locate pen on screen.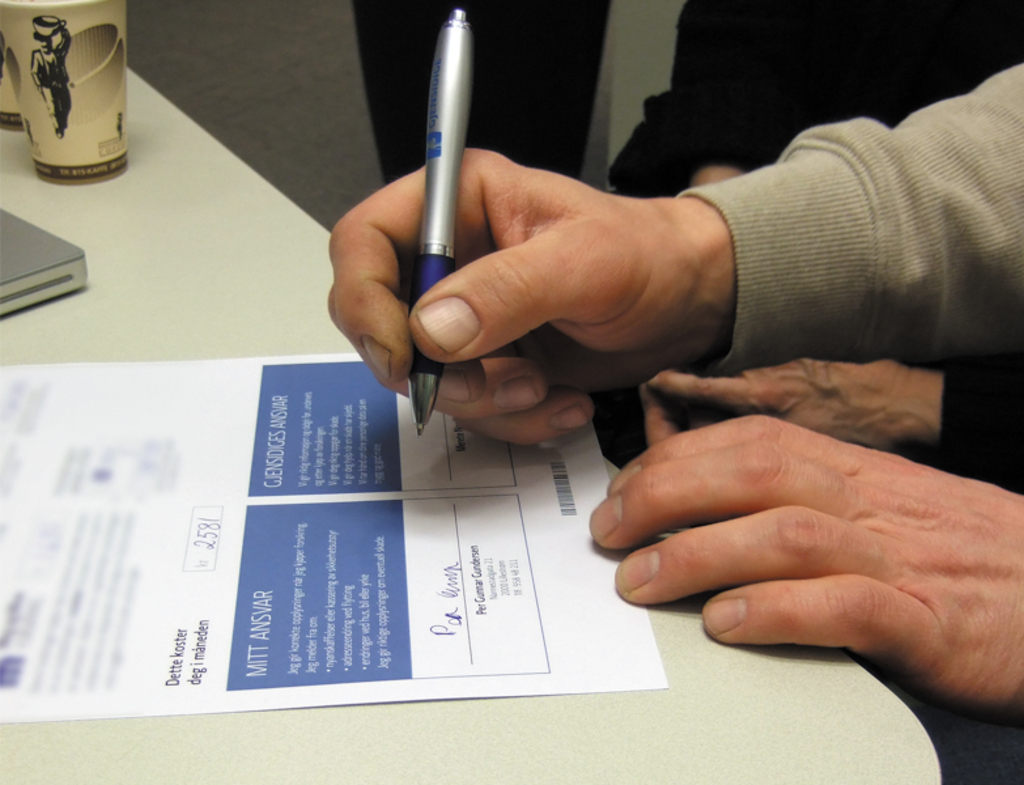
On screen at locate(404, 7, 473, 437).
